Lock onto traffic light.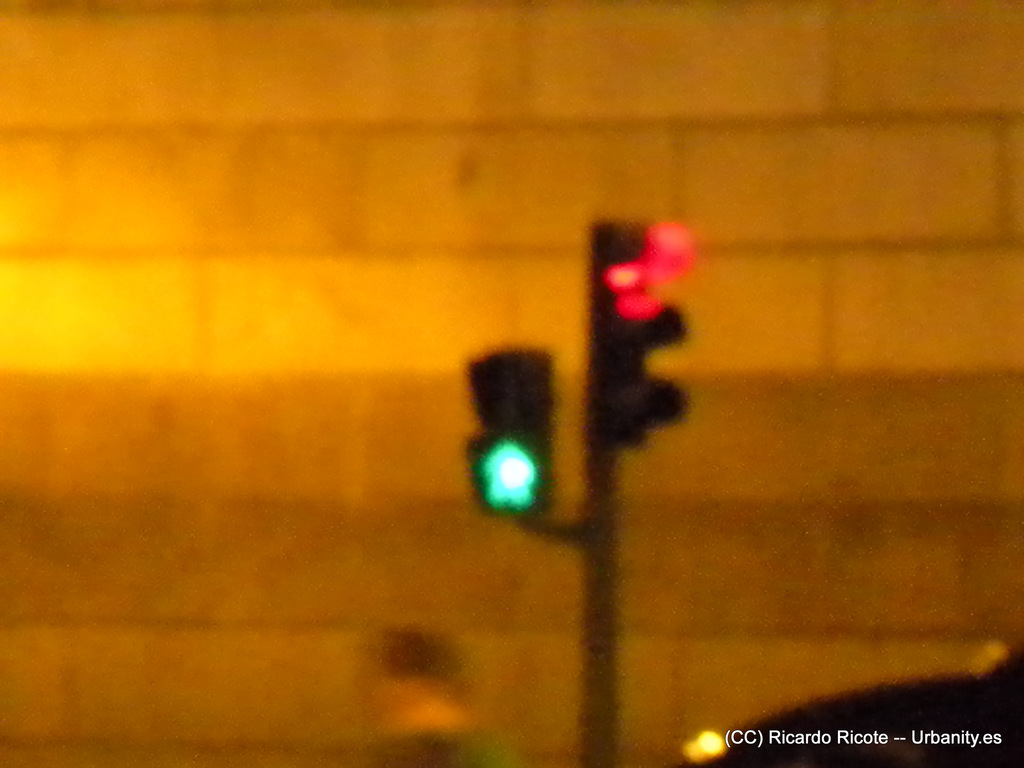
Locked: <box>584,217,698,440</box>.
